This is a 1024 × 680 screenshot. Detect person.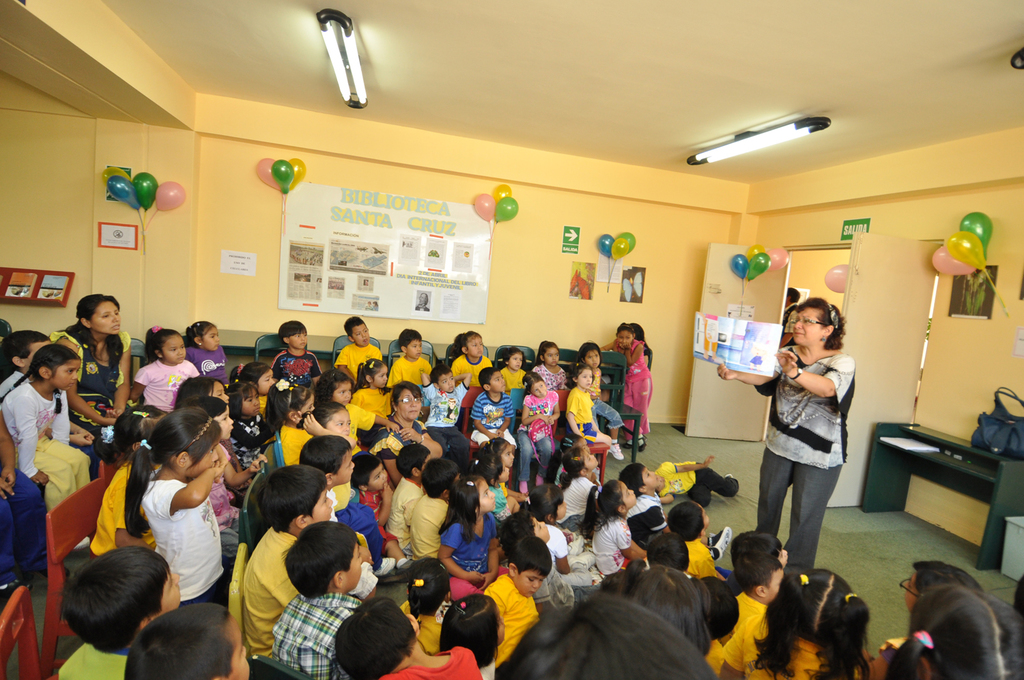
box=[330, 314, 383, 384].
